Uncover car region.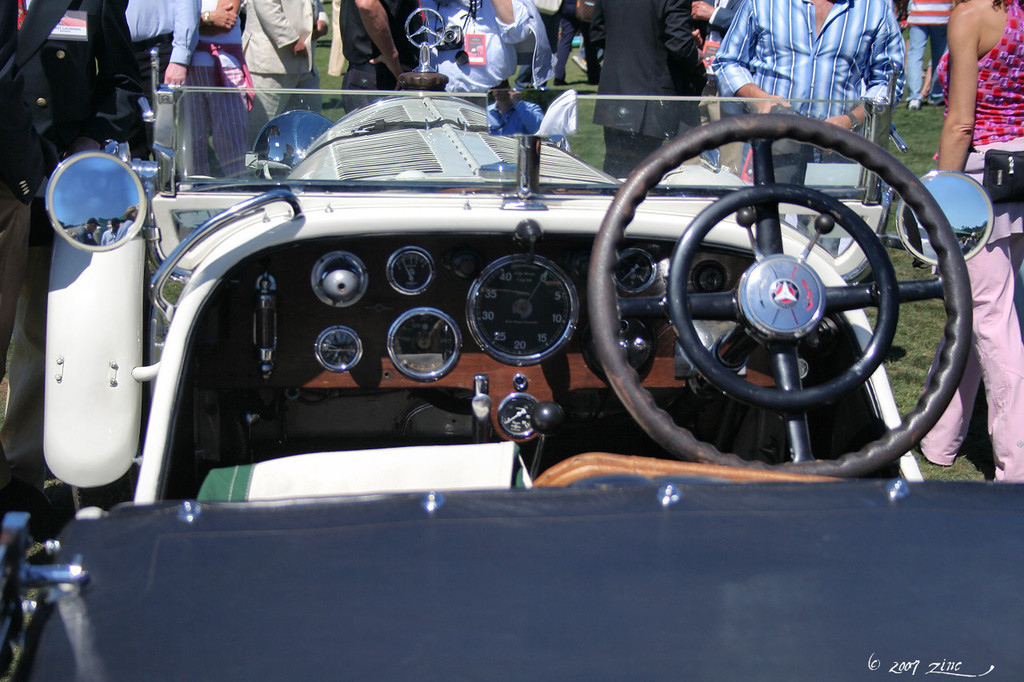
Uncovered: detection(53, 50, 970, 611).
